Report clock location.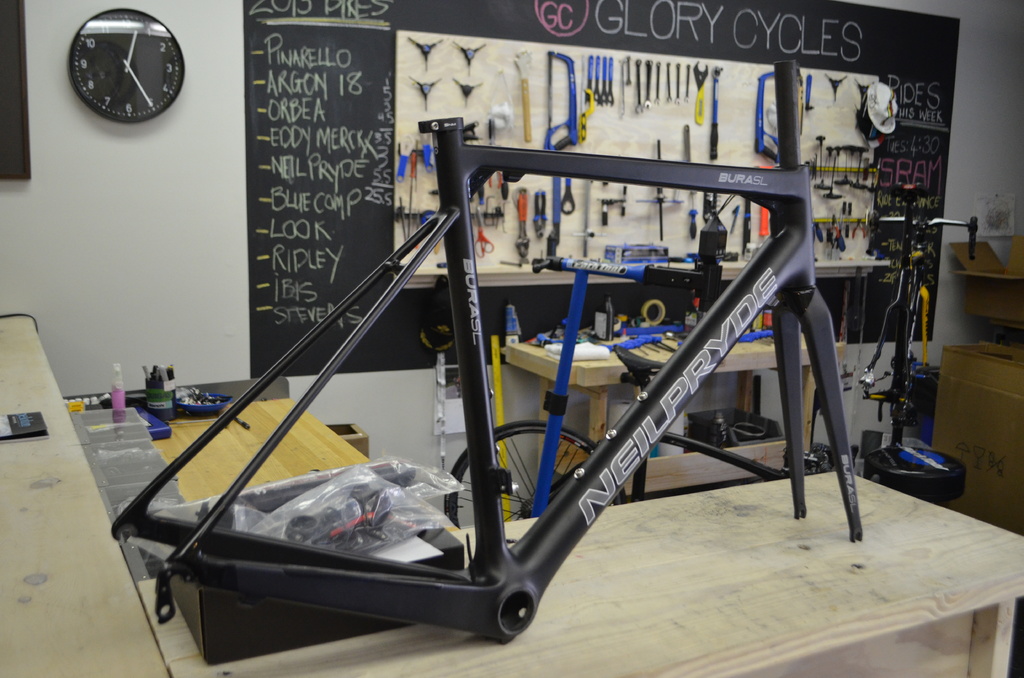
Report: region(65, 9, 190, 126).
